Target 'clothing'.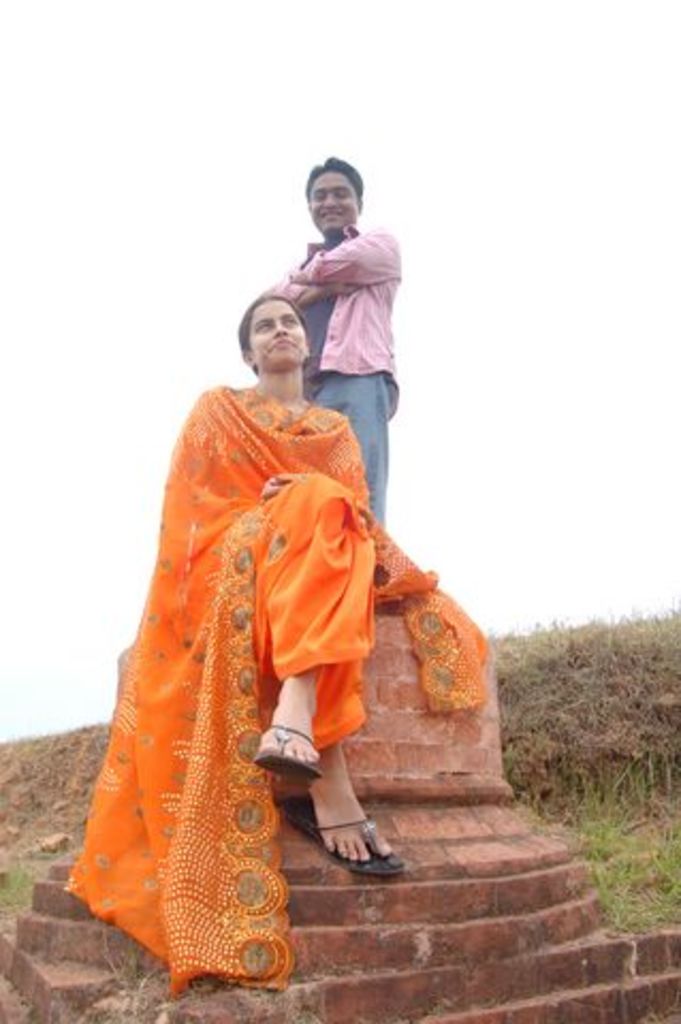
Target region: x1=115, y1=247, x2=468, y2=945.
